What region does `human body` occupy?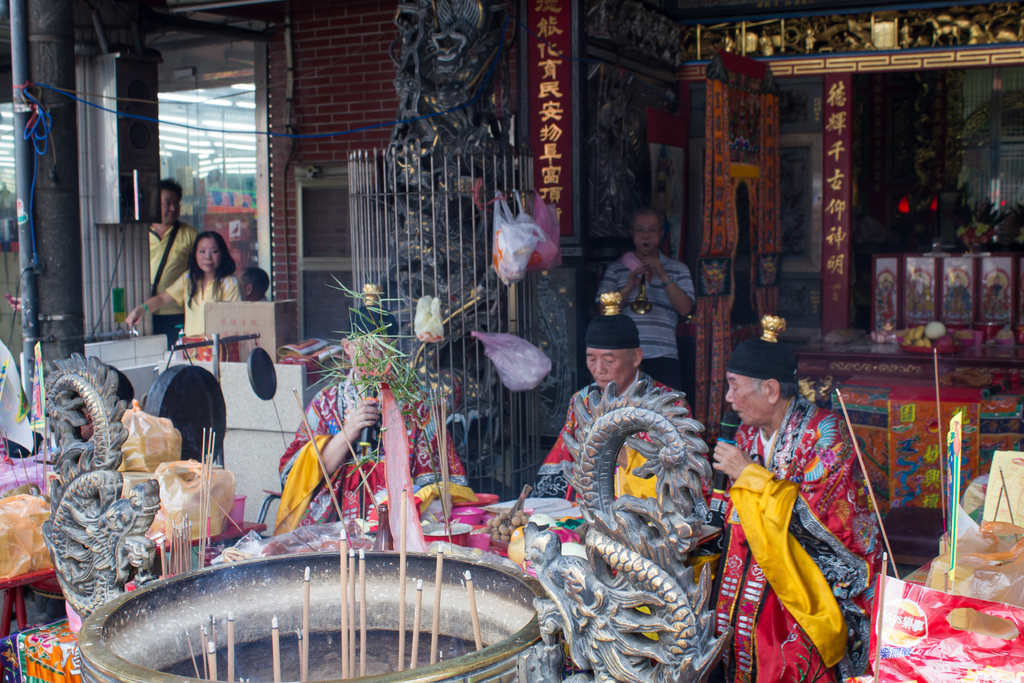
l=721, t=365, r=884, b=679.
